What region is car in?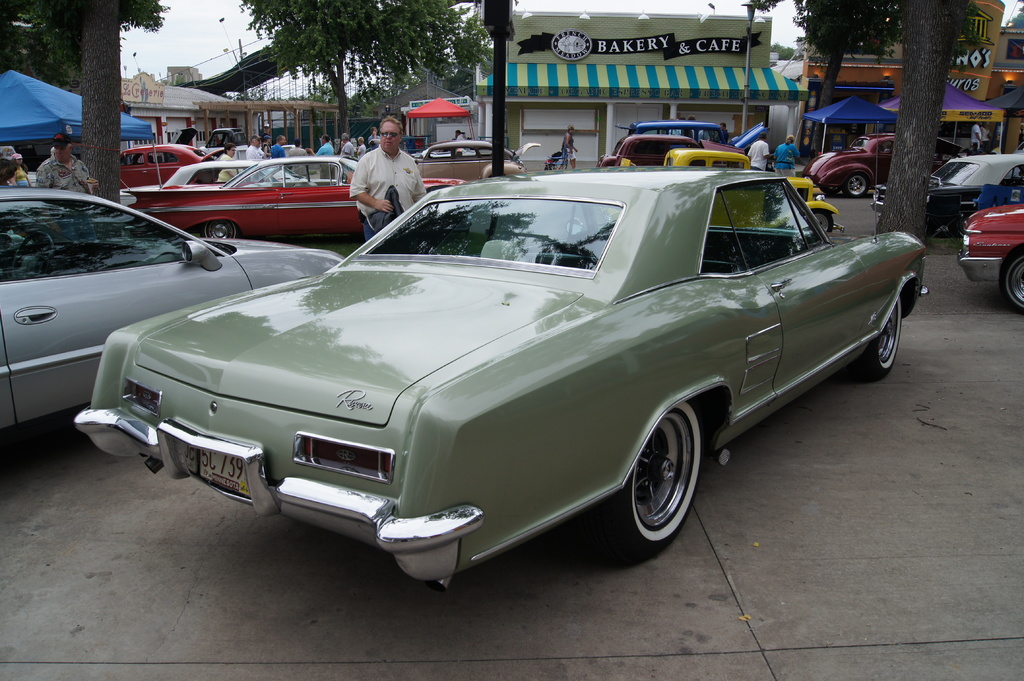
pyautogui.locateOnScreen(575, 150, 849, 234).
